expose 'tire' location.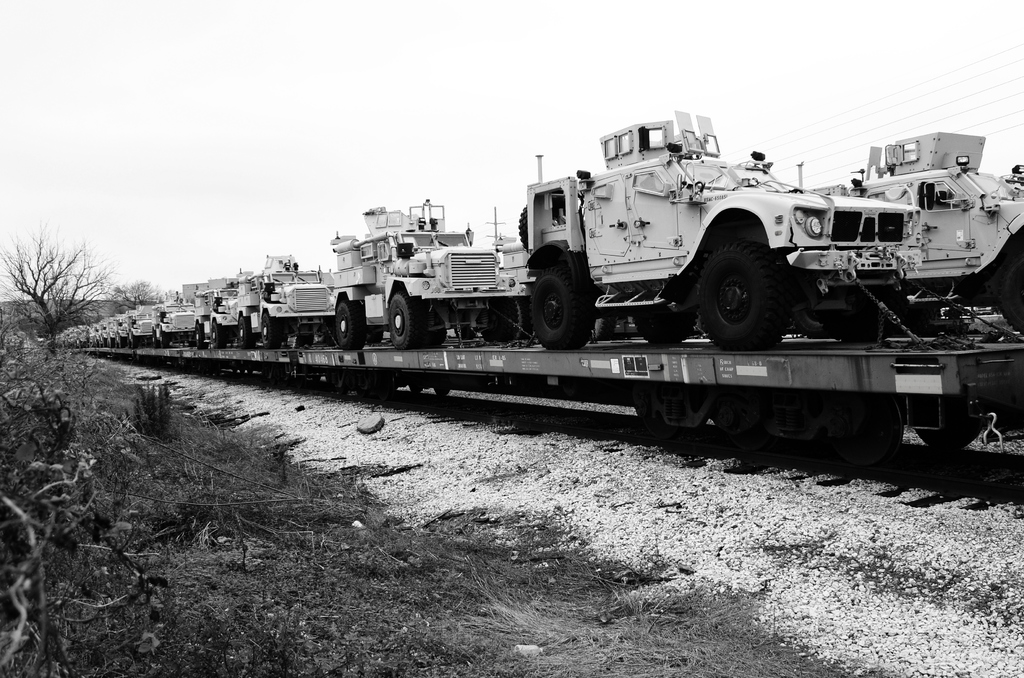
Exposed at (x1=793, y1=312, x2=829, y2=336).
